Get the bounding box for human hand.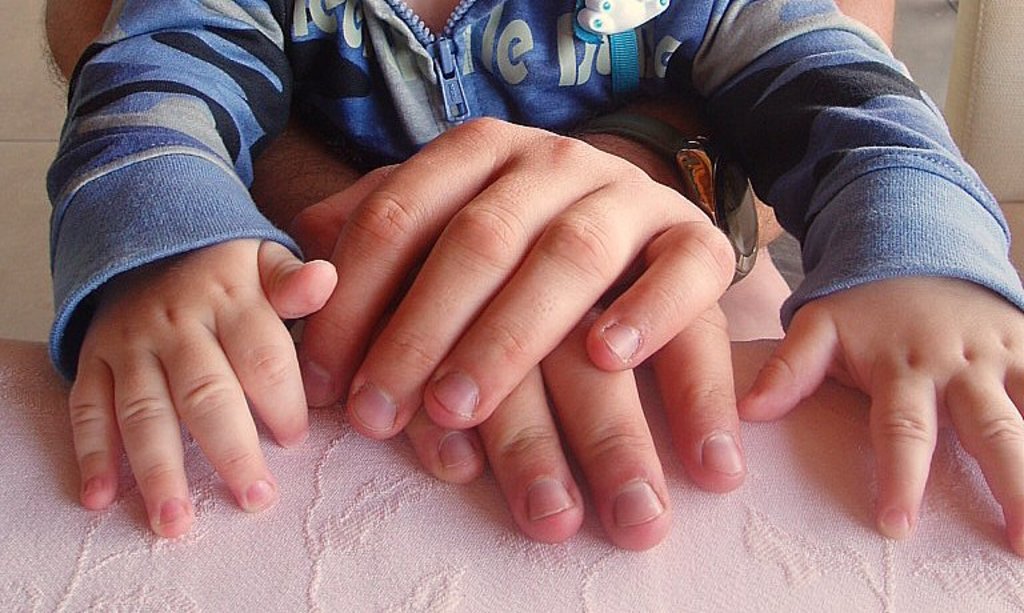
locate(400, 257, 749, 554).
